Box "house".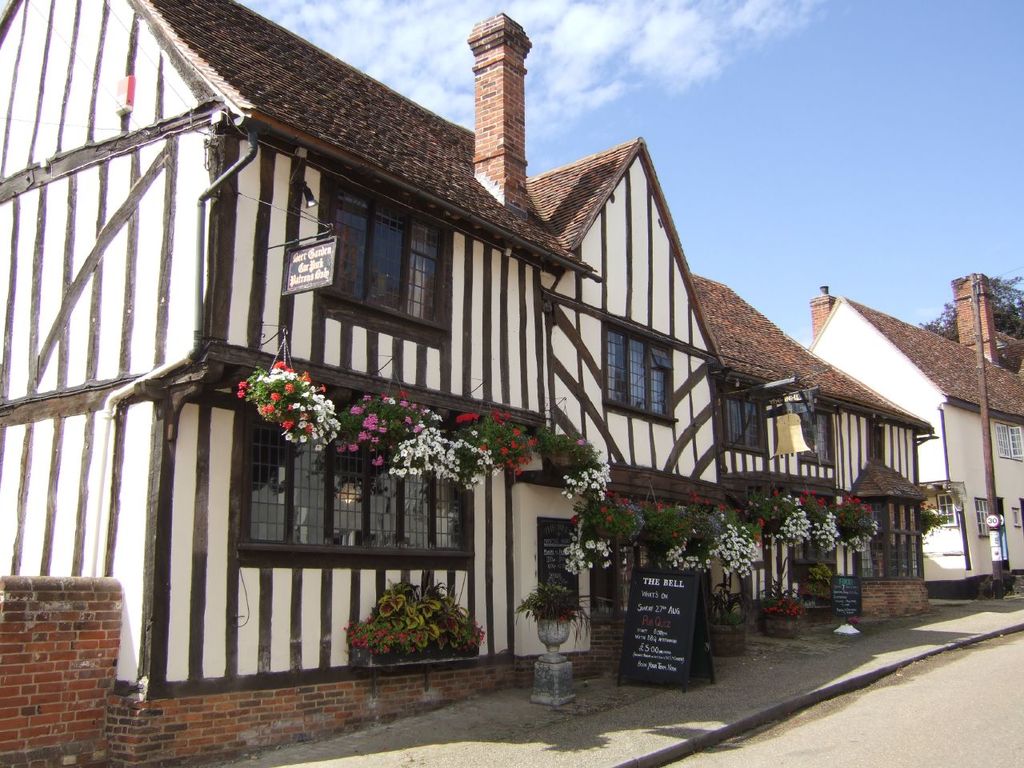
bbox=[802, 272, 1023, 596].
